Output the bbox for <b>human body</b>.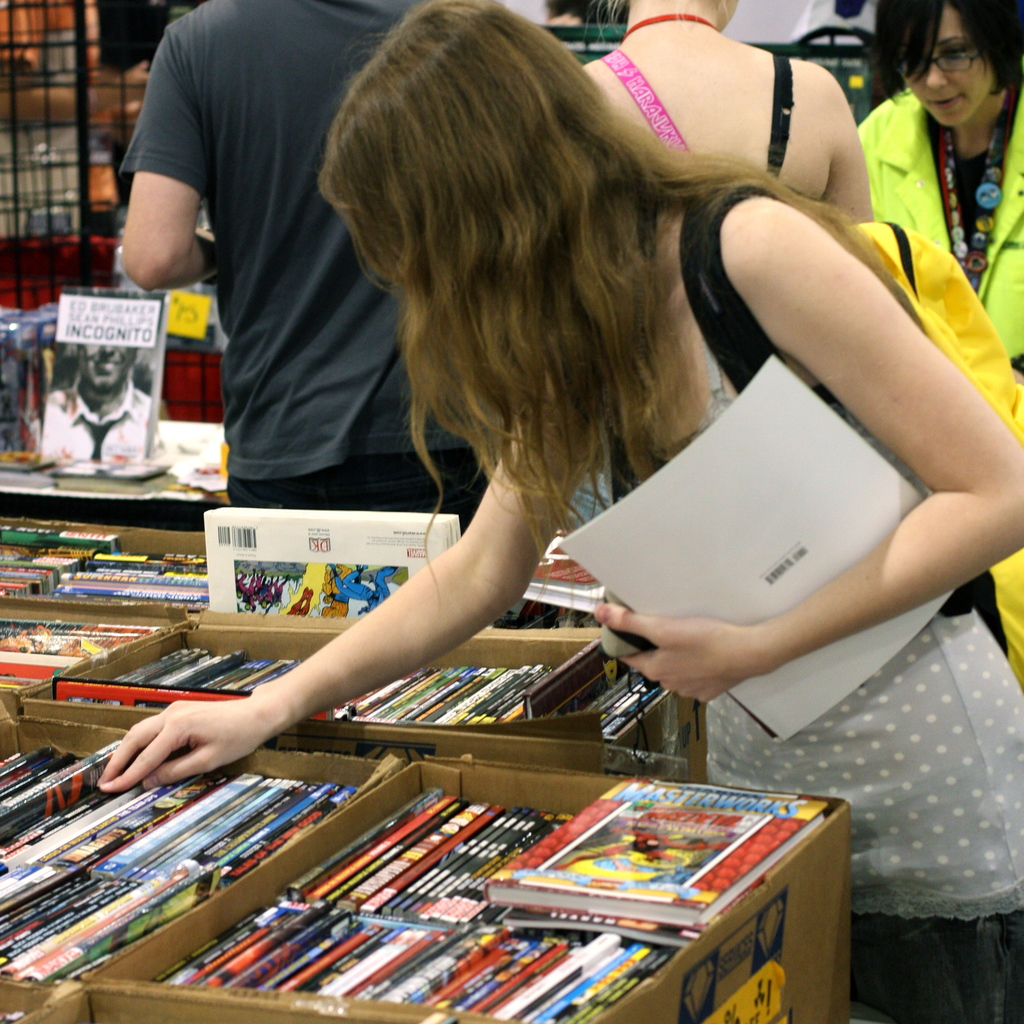
rect(94, 0, 1023, 1023).
